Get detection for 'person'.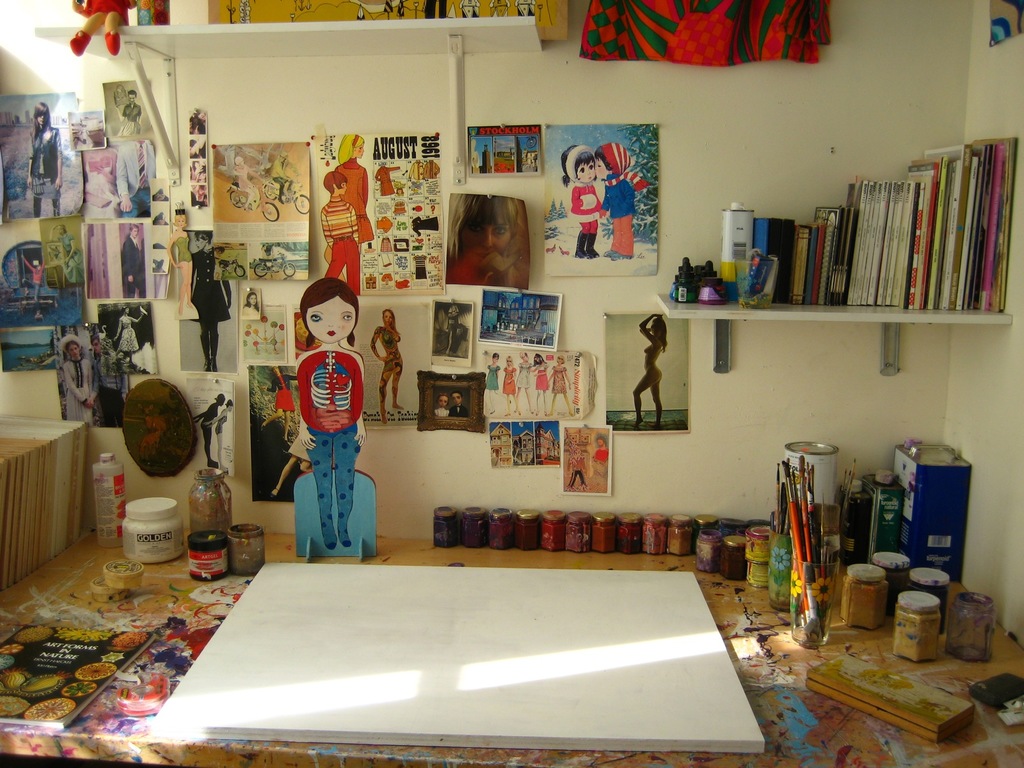
Detection: rect(242, 291, 259, 314).
